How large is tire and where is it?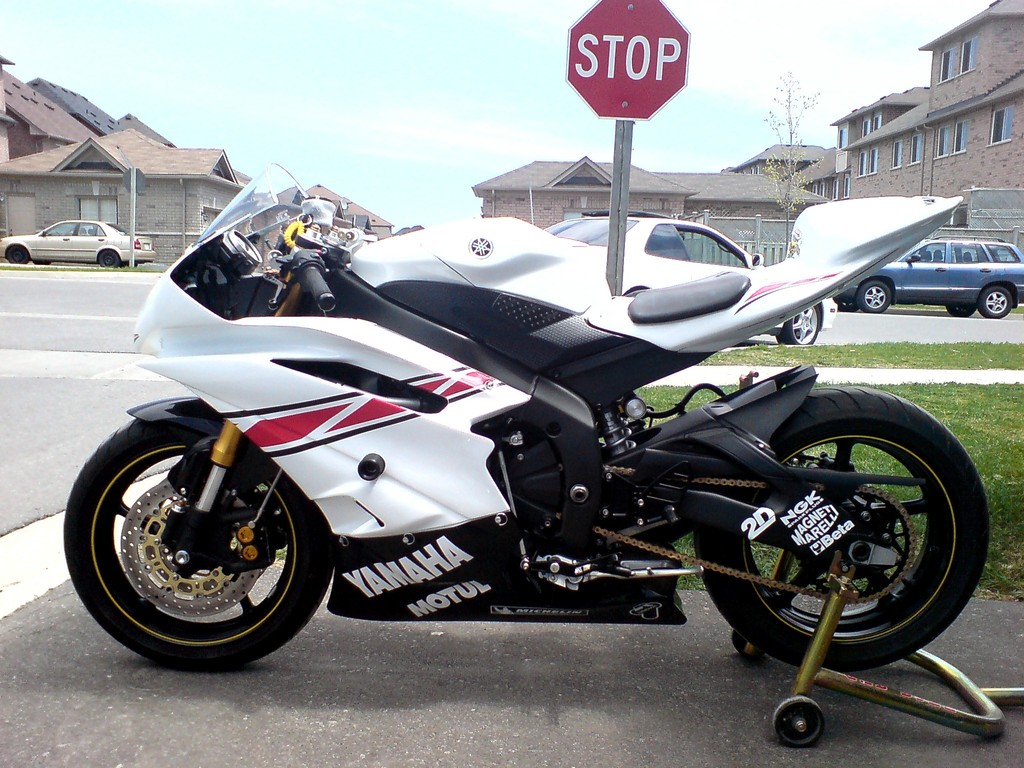
Bounding box: {"x1": 776, "y1": 305, "x2": 819, "y2": 346}.
